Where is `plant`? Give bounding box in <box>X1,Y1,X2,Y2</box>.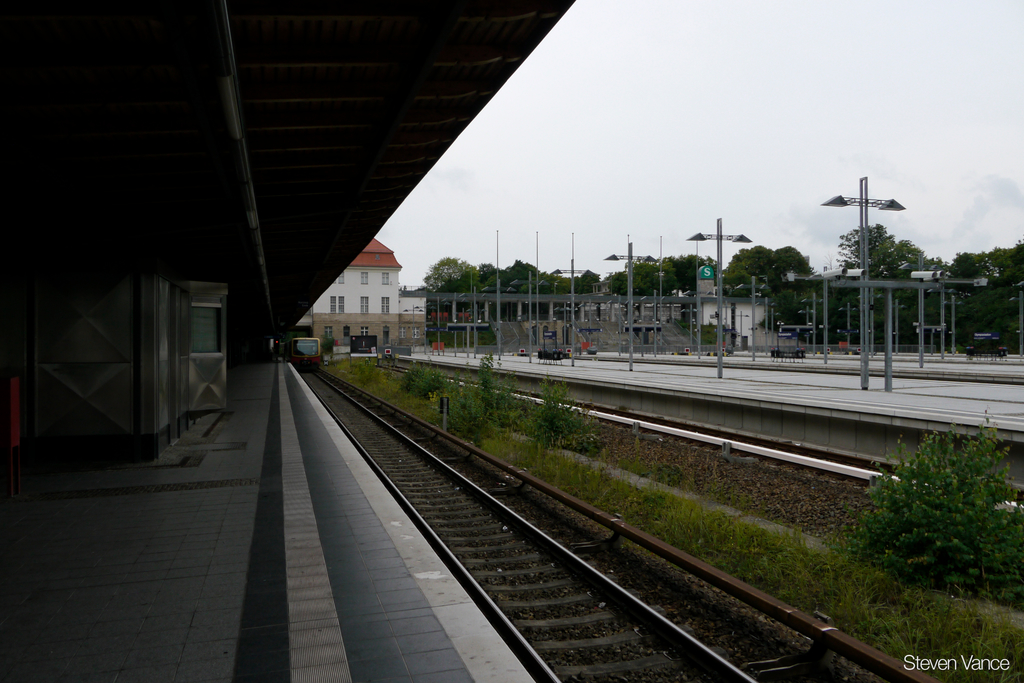
<box>514,381,612,461</box>.
